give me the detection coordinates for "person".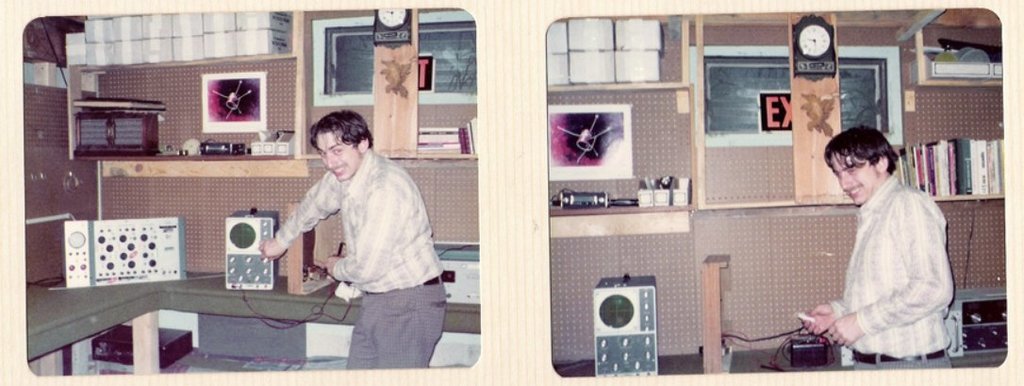
box=[256, 108, 451, 371].
